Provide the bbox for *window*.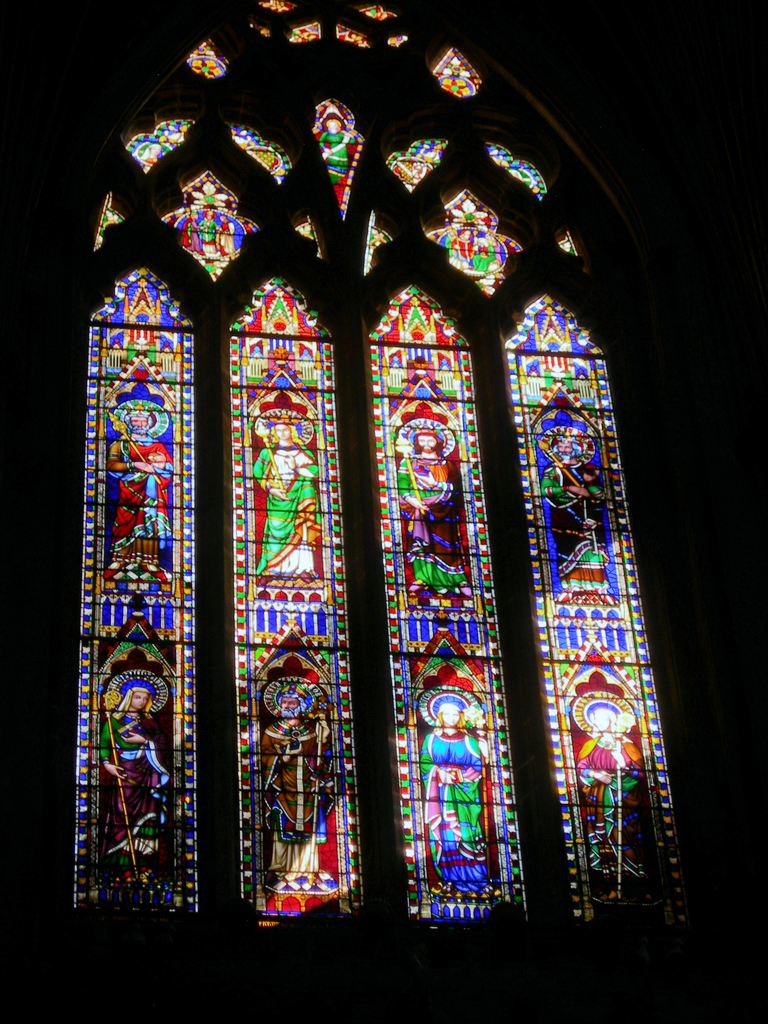
[left=18, top=18, right=736, bottom=972].
